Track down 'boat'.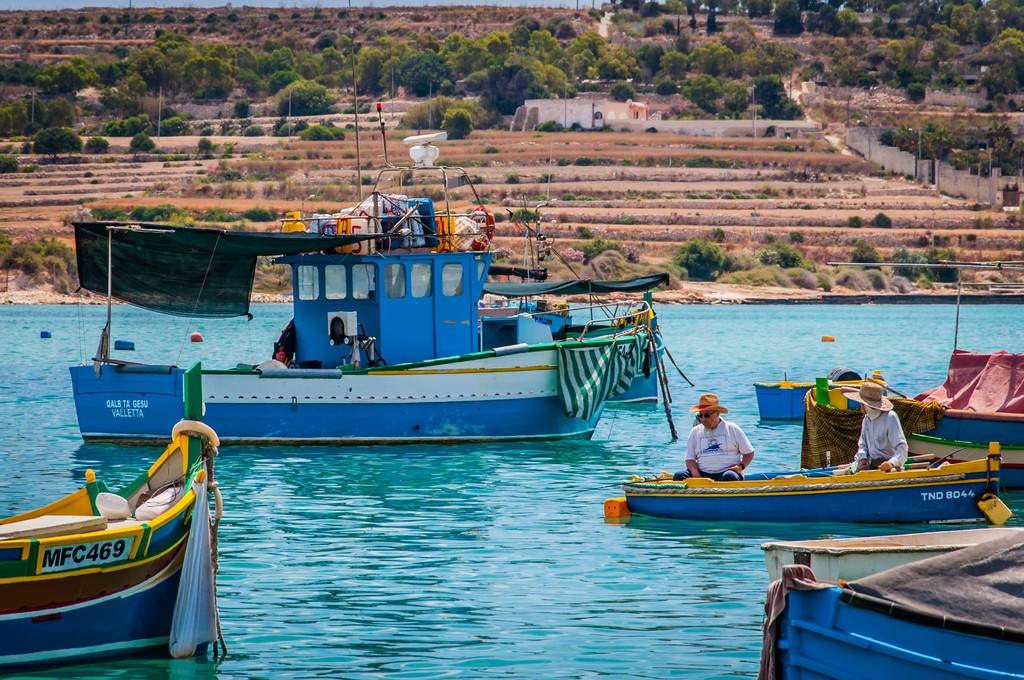
Tracked to [794, 287, 1023, 480].
